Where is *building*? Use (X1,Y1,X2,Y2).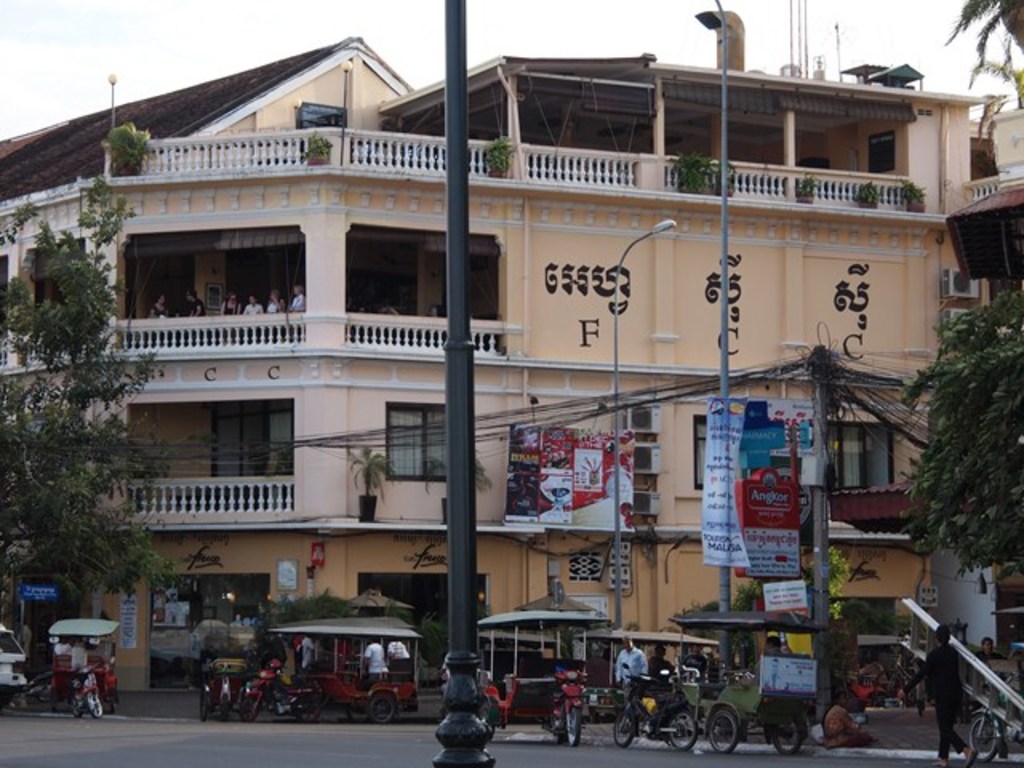
(0,11,1022,722).
